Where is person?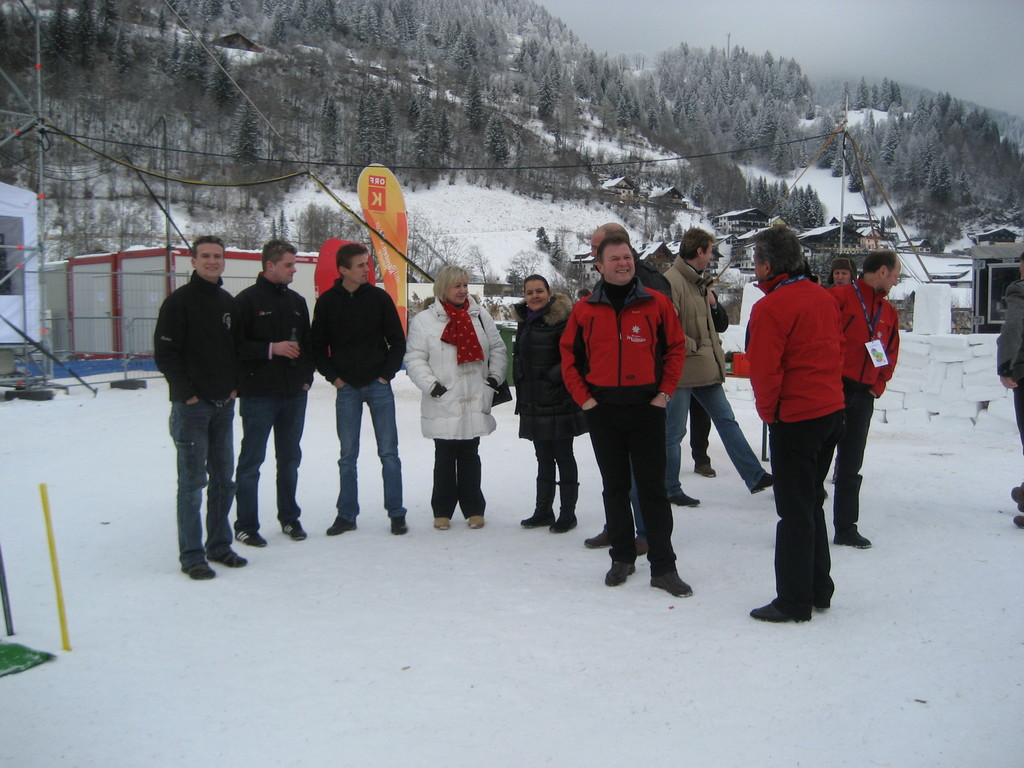
Rect(308, 246, 408, 534).
